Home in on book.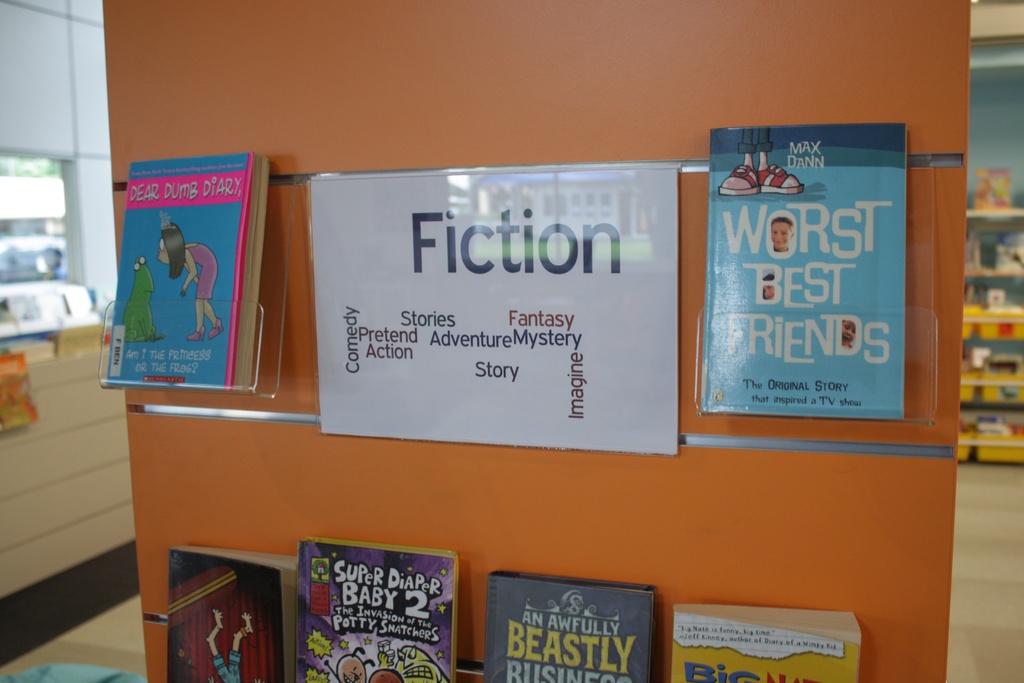
Homed in at [696, 122, 900, 411].
